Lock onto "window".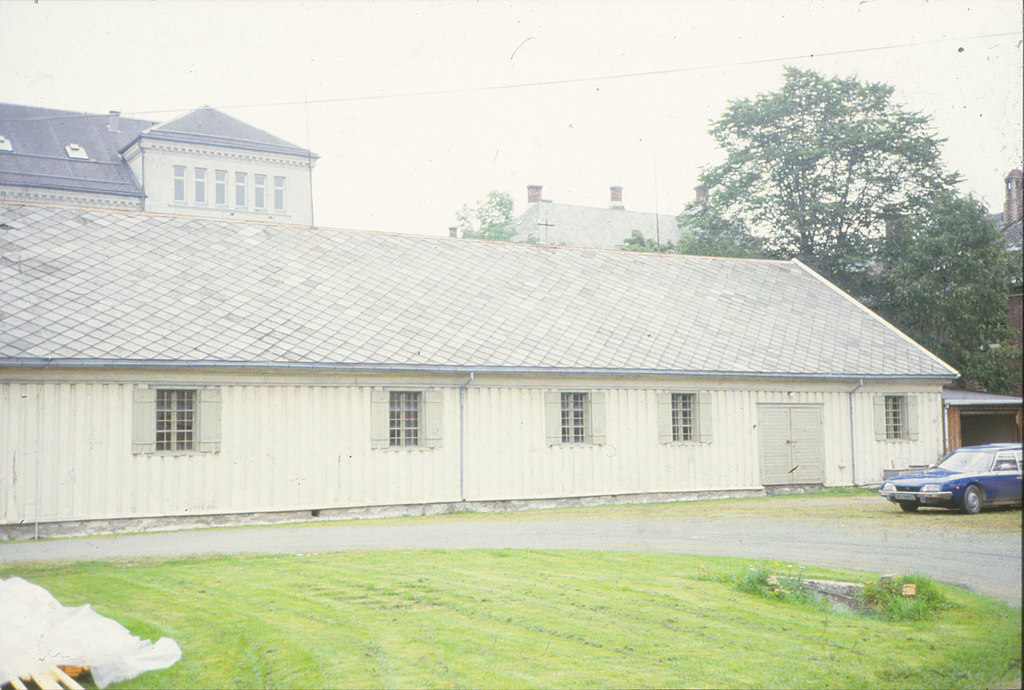
Locked: 213 165 226 210.
